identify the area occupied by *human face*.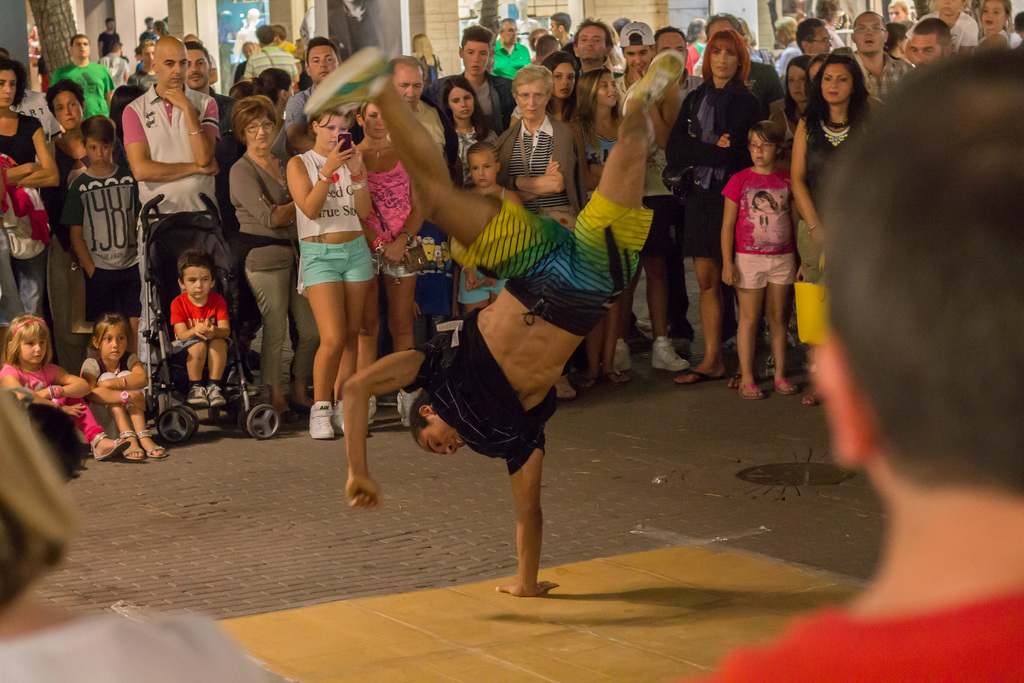
Area: 417,414,463,457.
